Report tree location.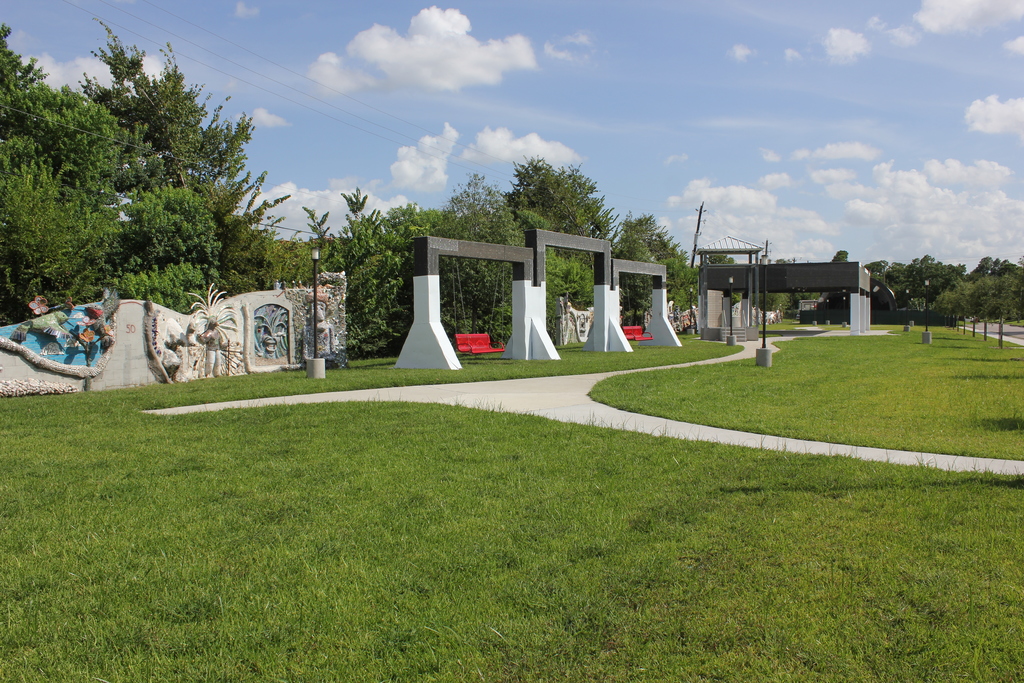
Report: locate(390, 201, 438, 240).
